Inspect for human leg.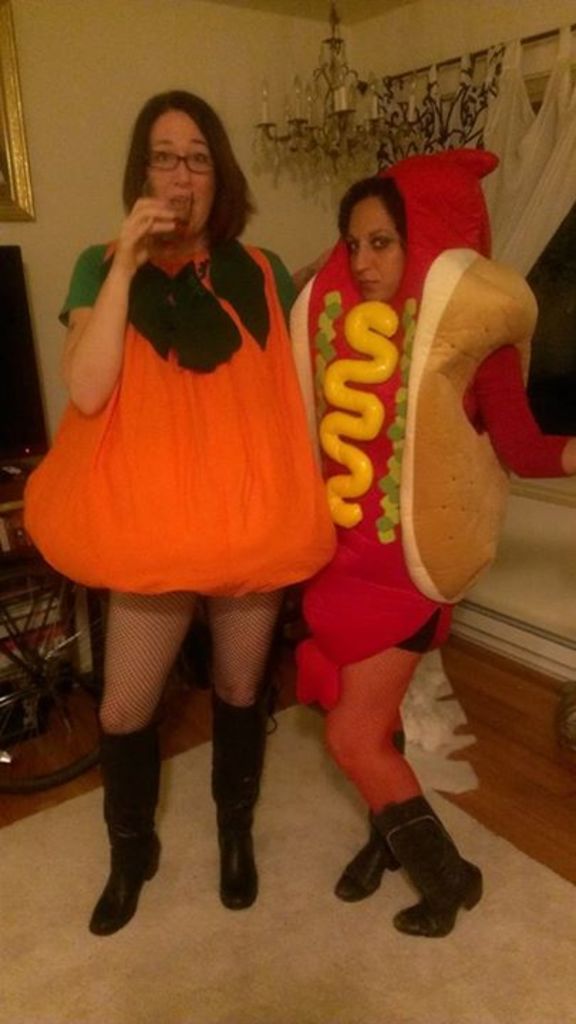
Inspection: rect(317, 566, 476, 929).
